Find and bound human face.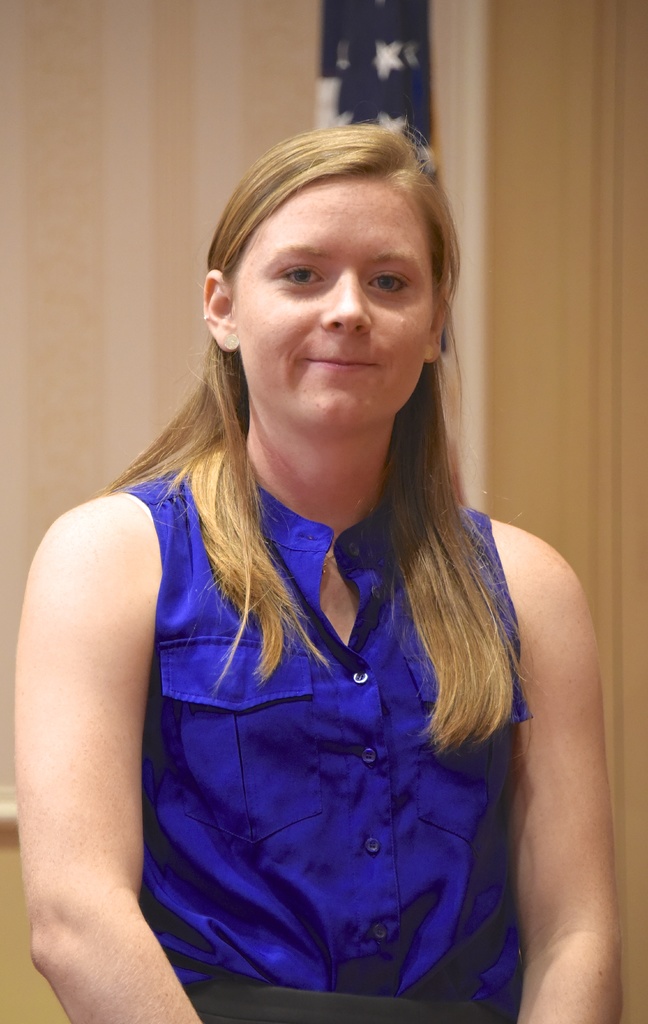
Bound: crop(221, 165, 451, 438).
